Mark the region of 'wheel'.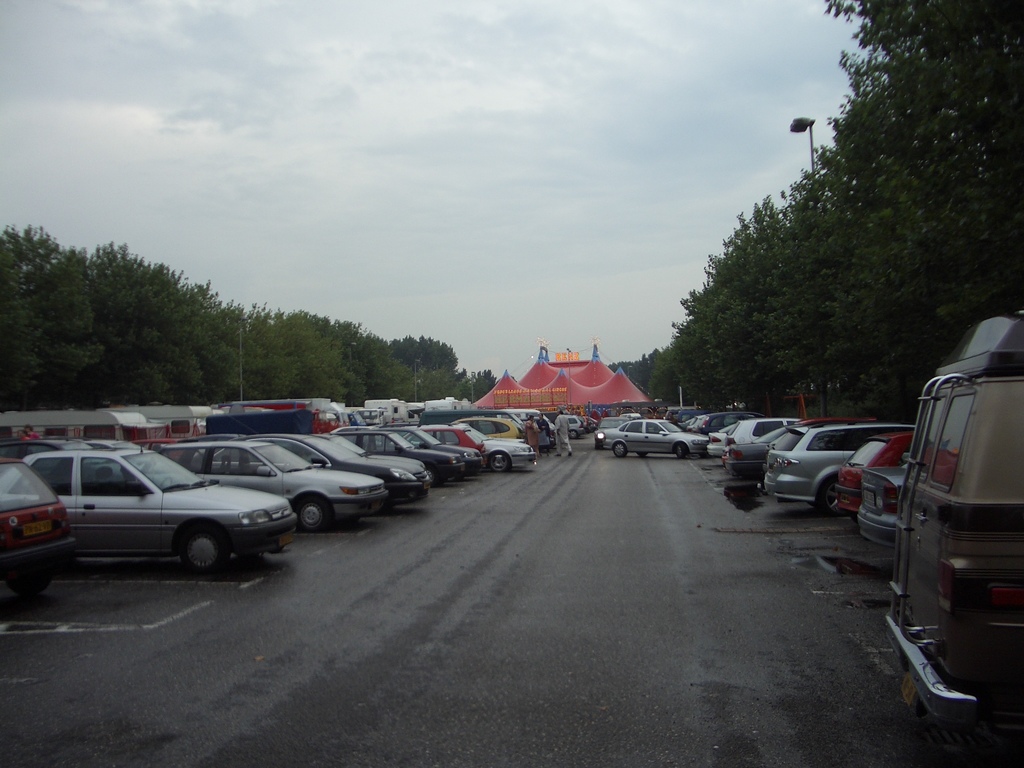
Region: locate(12, 566, 52, 598).
